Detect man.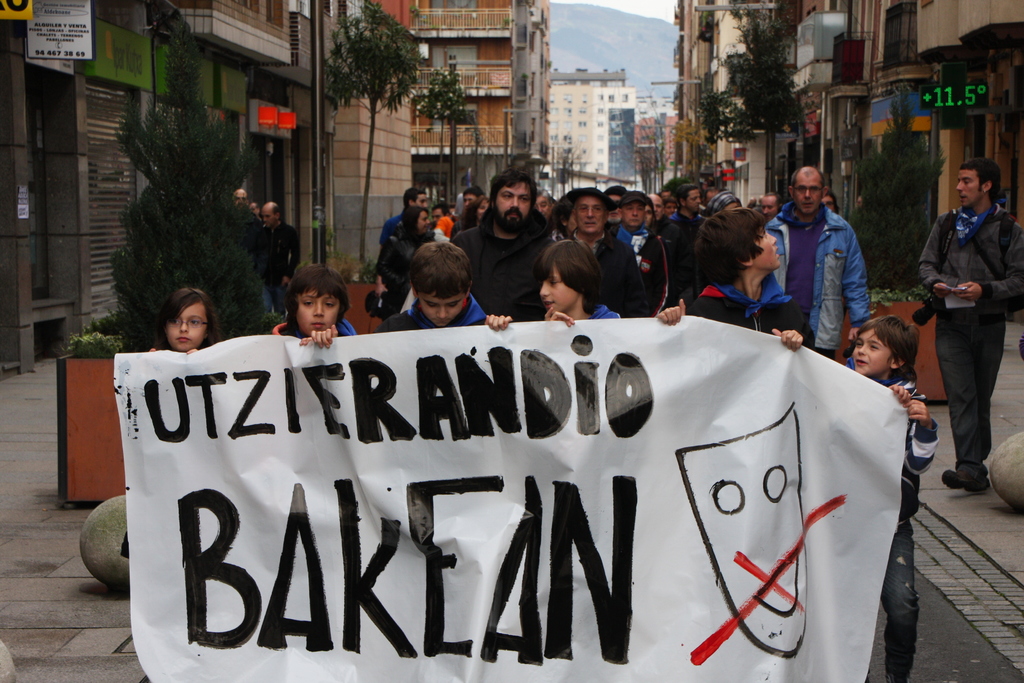
Detected at box(378, 191, 422, 251).
